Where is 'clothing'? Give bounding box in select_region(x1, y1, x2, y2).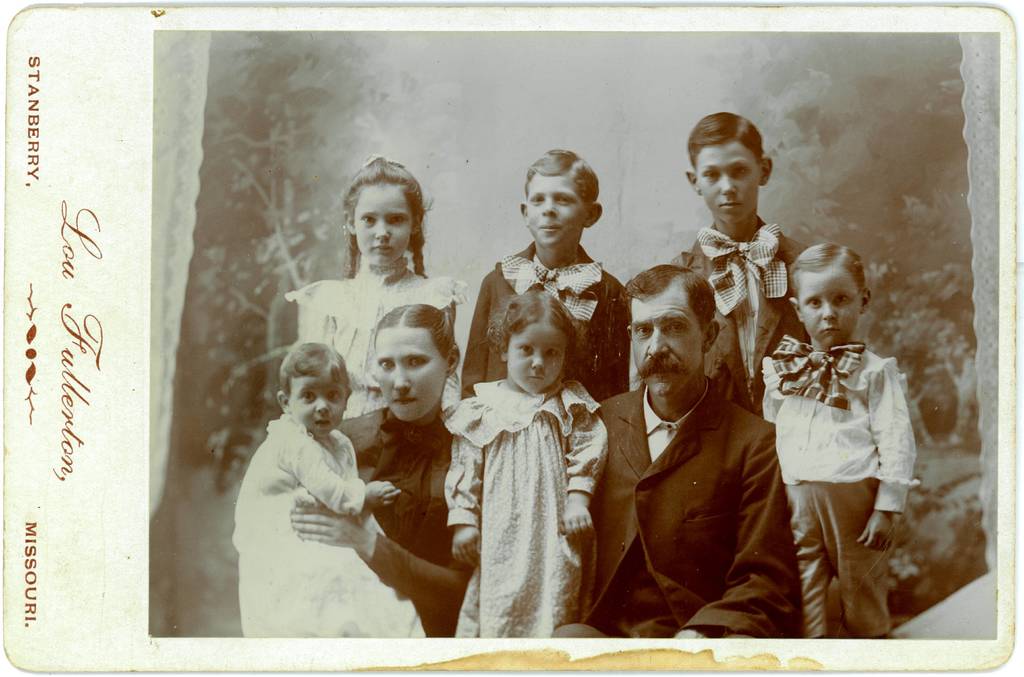
select_region(445, 354, 609, 628).
